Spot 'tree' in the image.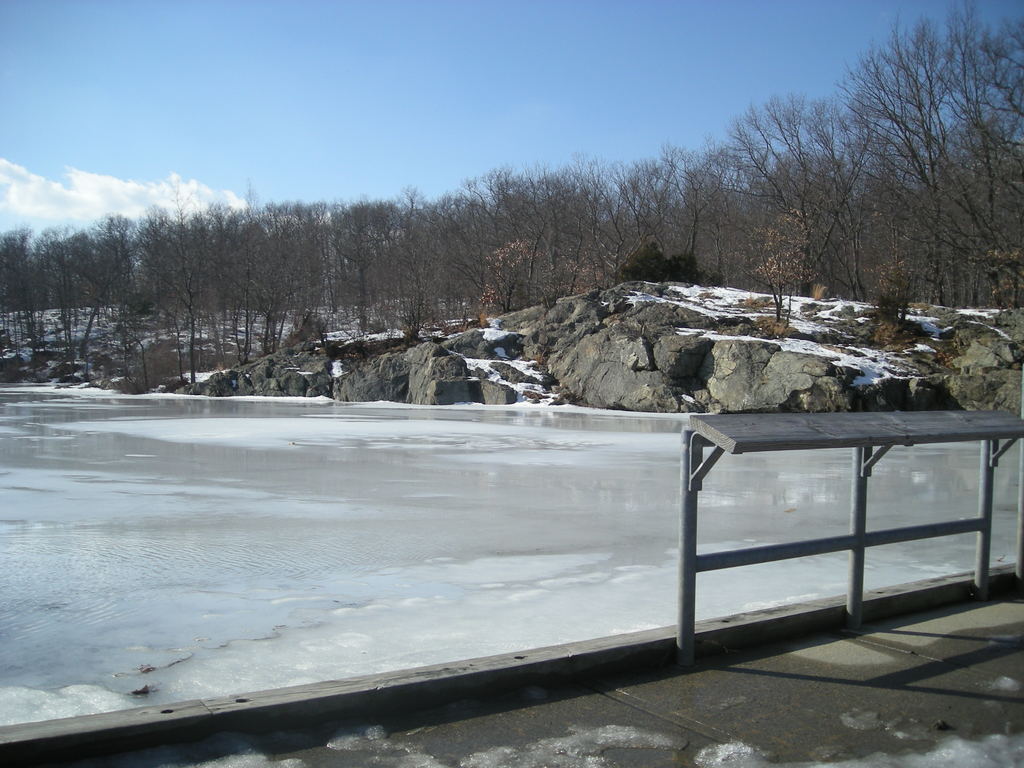
'tree' found at [981, 246, 1023, 311].
